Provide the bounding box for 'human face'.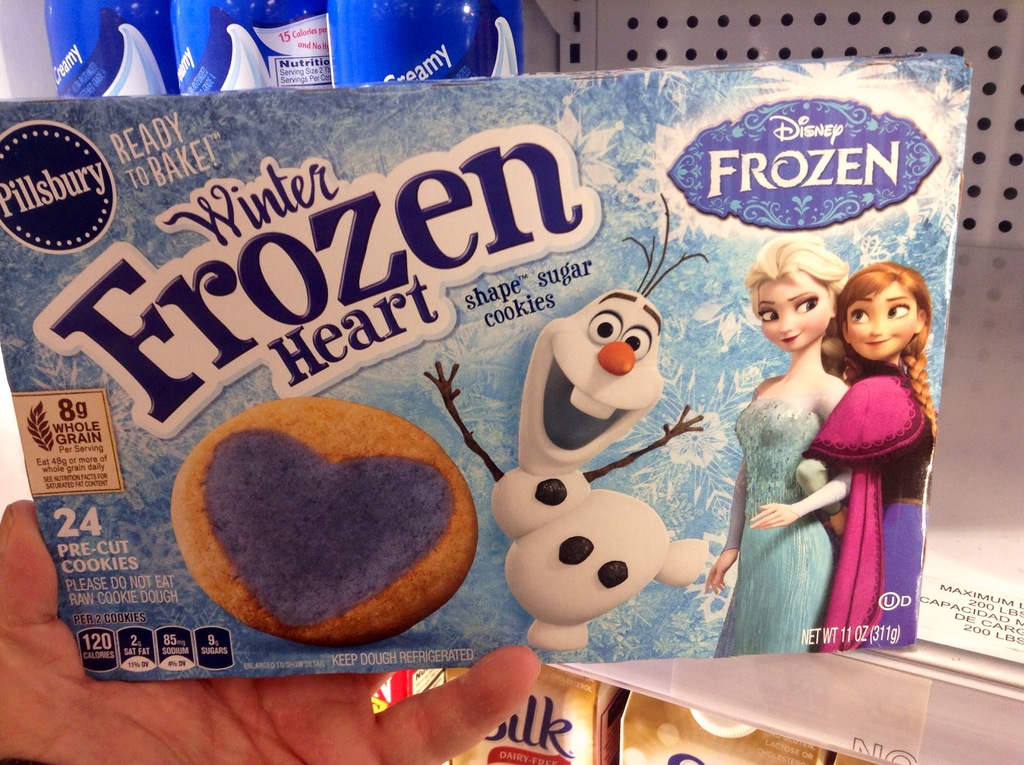
[x1=848, y1=282, x2=916, y2=361].
